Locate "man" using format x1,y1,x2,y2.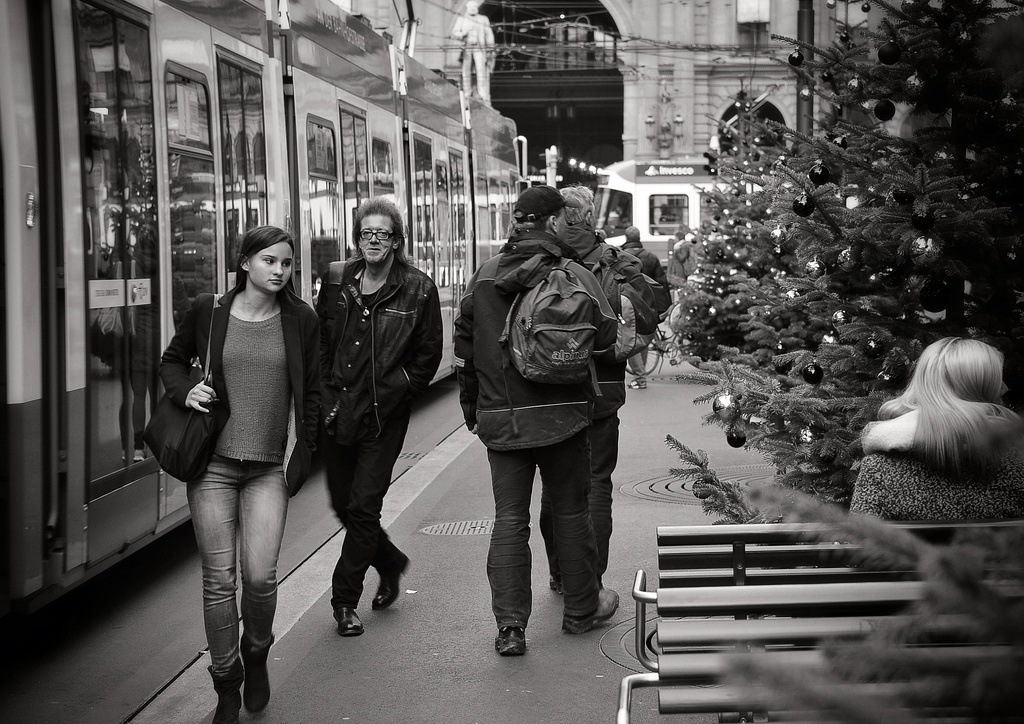
532,184,644,586.
